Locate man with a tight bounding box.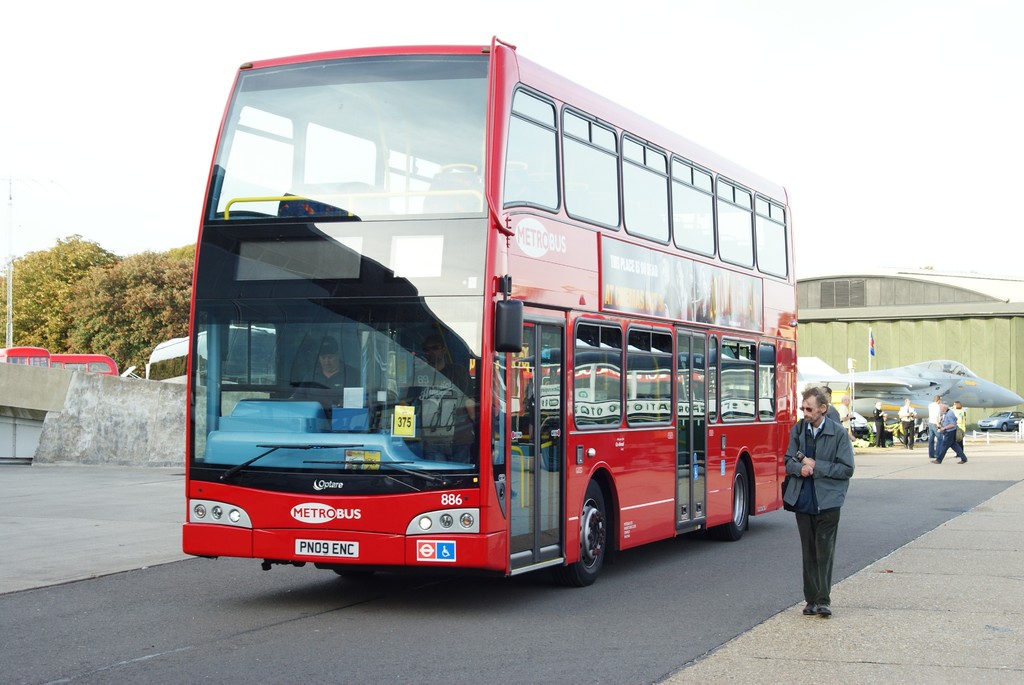
l=930, t=399, r=967, b=464.
